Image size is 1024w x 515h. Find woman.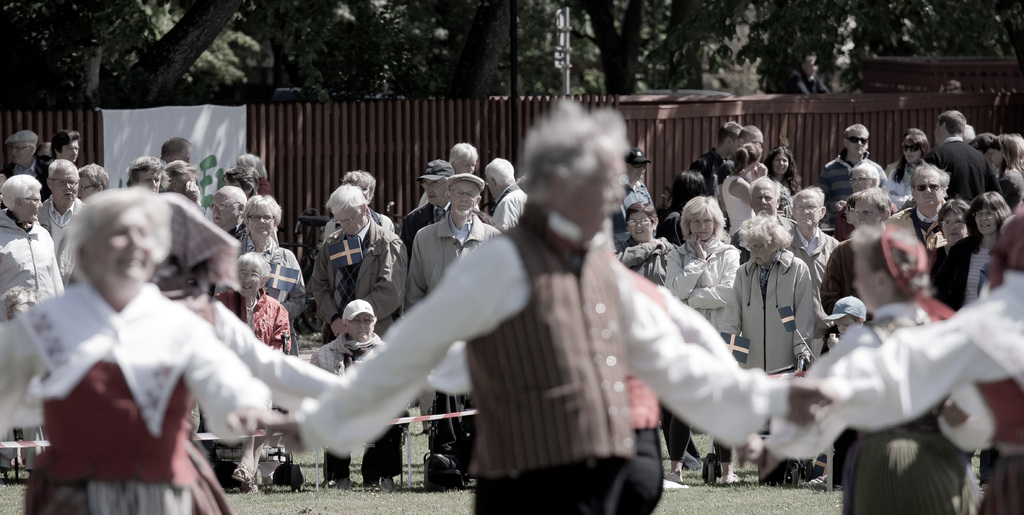
(x1=757, y1=224, x2=970, y2=514).
